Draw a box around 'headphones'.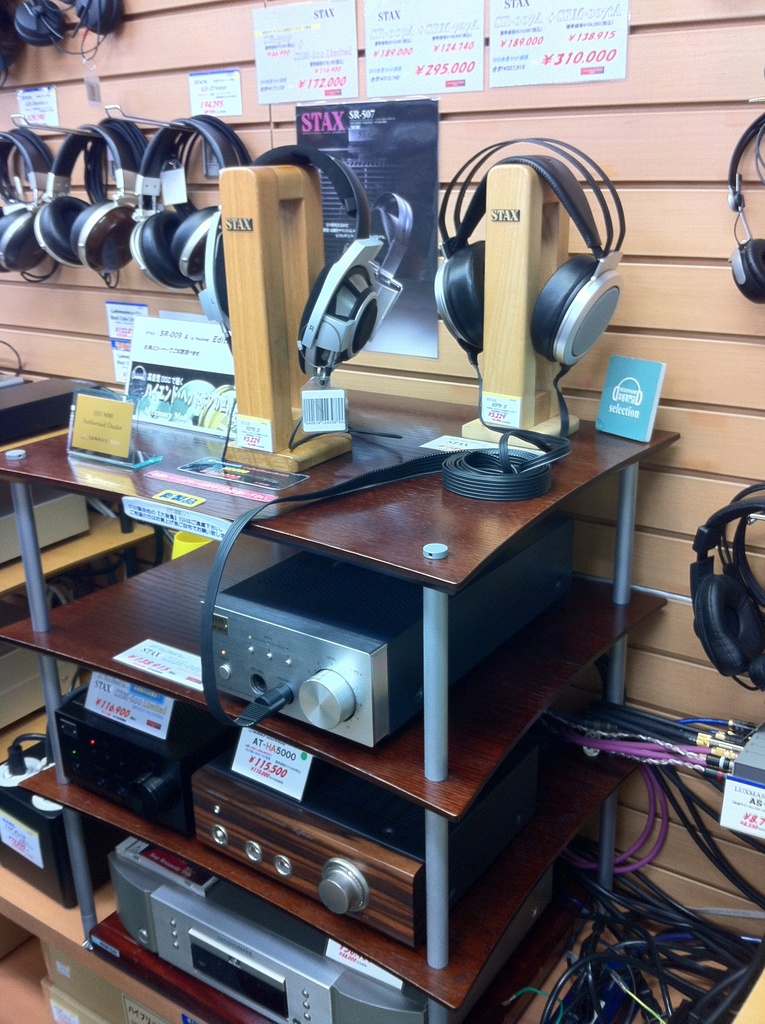
bbox(12, 0, 117, 60).
